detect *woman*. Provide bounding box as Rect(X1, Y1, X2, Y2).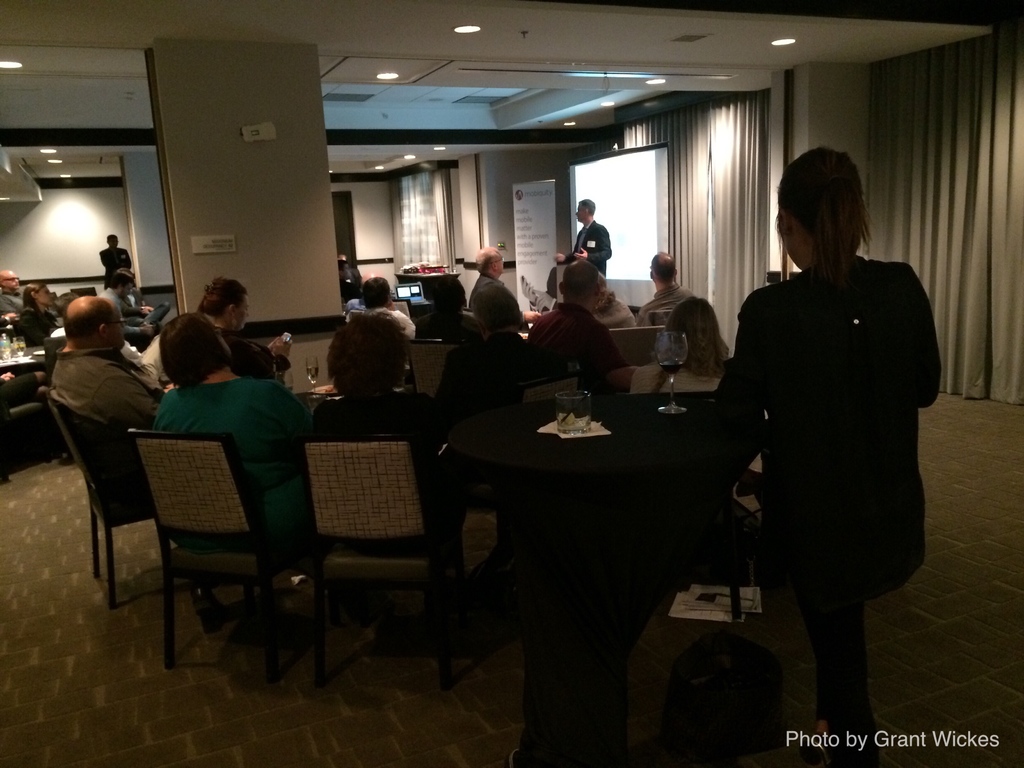
Rect(154, 308, 312, 627).
